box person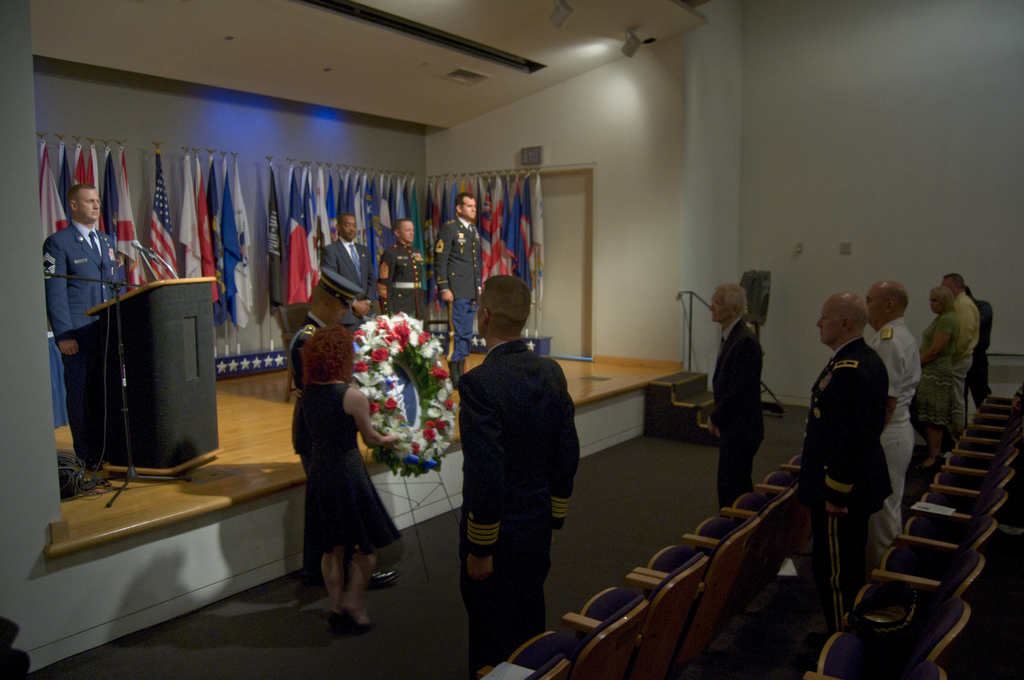
<bbox>286, 268, 401, 593</bbox>
